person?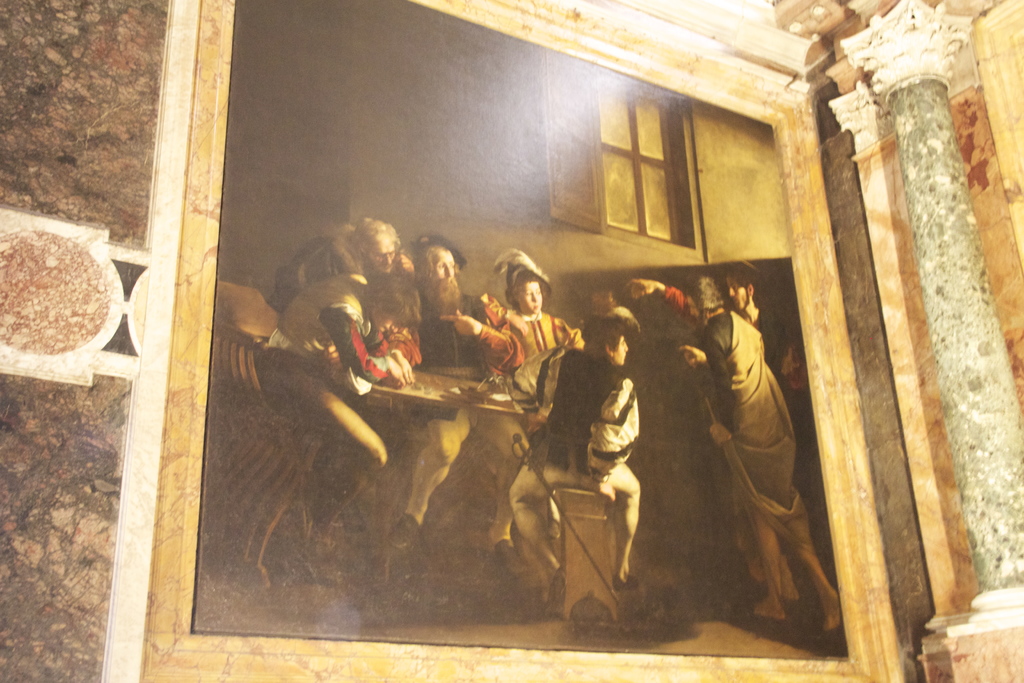
(left=698, top=254, right=800, bottom=413)
